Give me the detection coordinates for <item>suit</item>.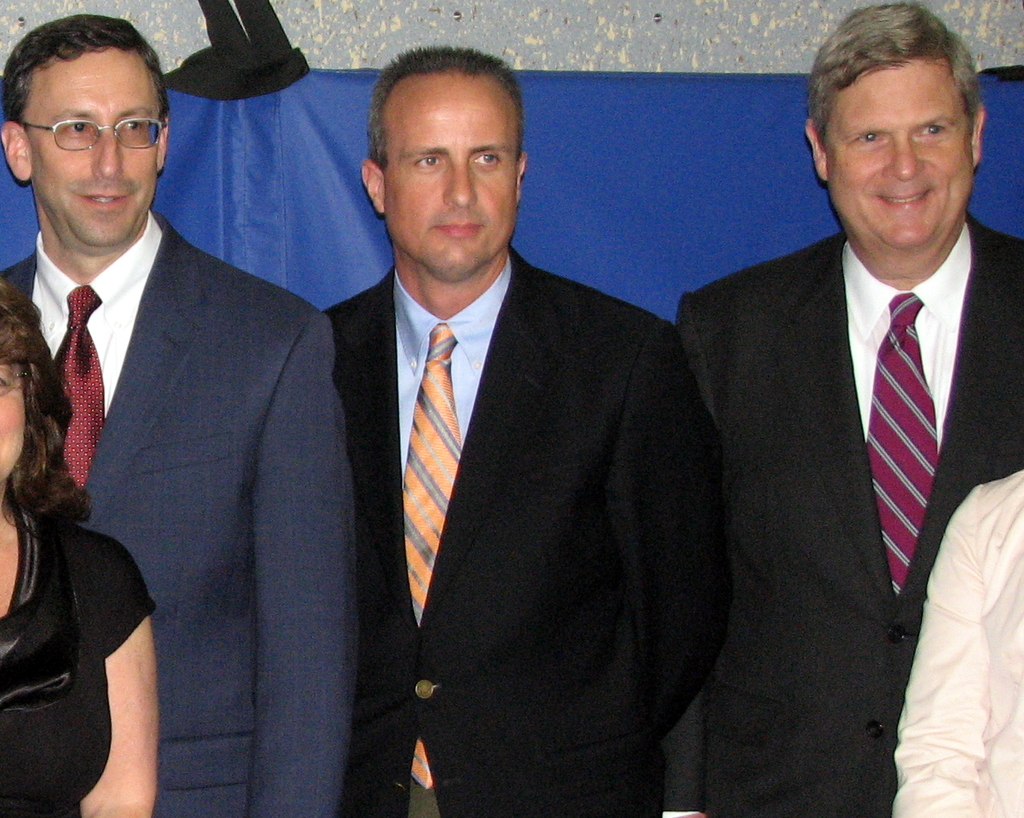
select_region(3, 211, 357, 817).
